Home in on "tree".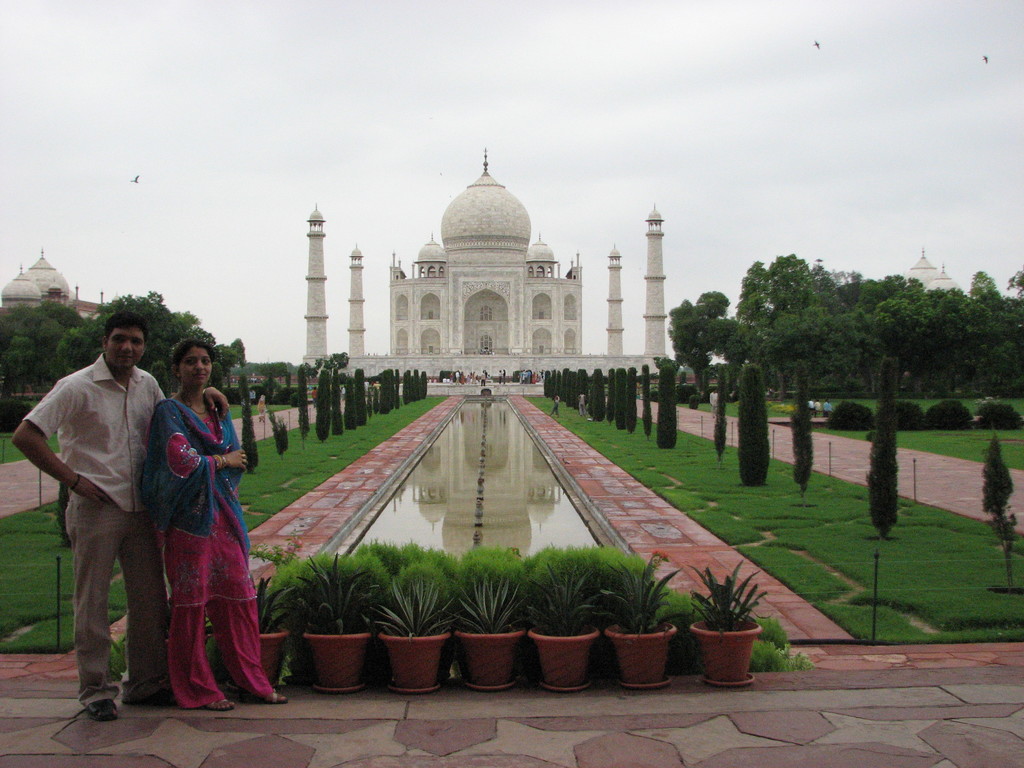
Homed in at crop(639, 364, 653, 442).
